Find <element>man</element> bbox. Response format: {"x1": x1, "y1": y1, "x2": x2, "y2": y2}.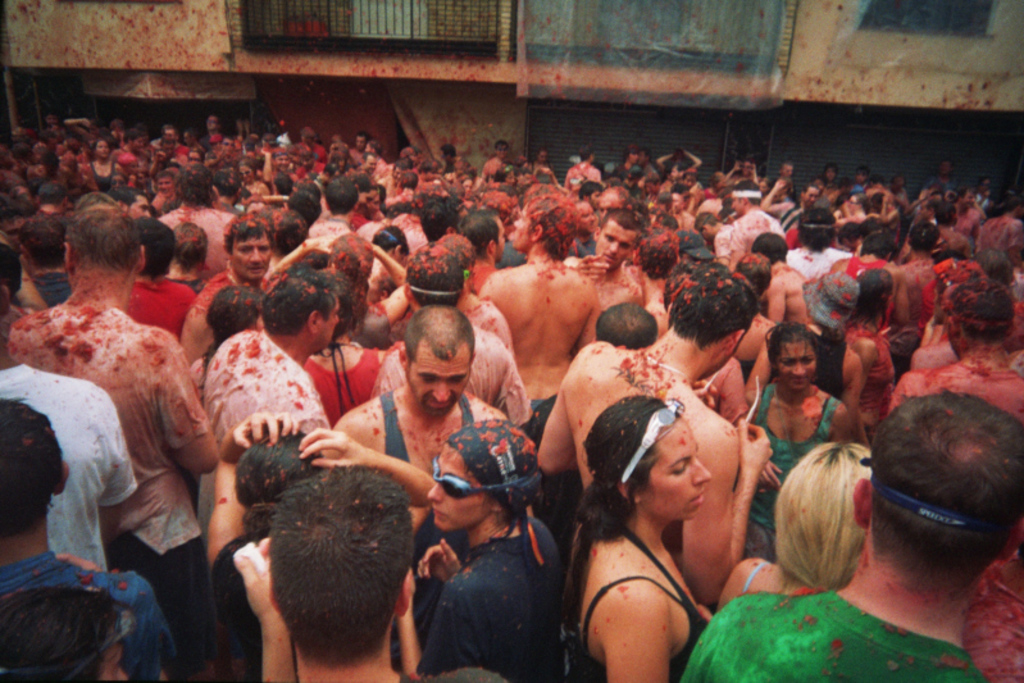
{"x1": 17, "y1": 214, "x2": 73, "y2": 308}.
